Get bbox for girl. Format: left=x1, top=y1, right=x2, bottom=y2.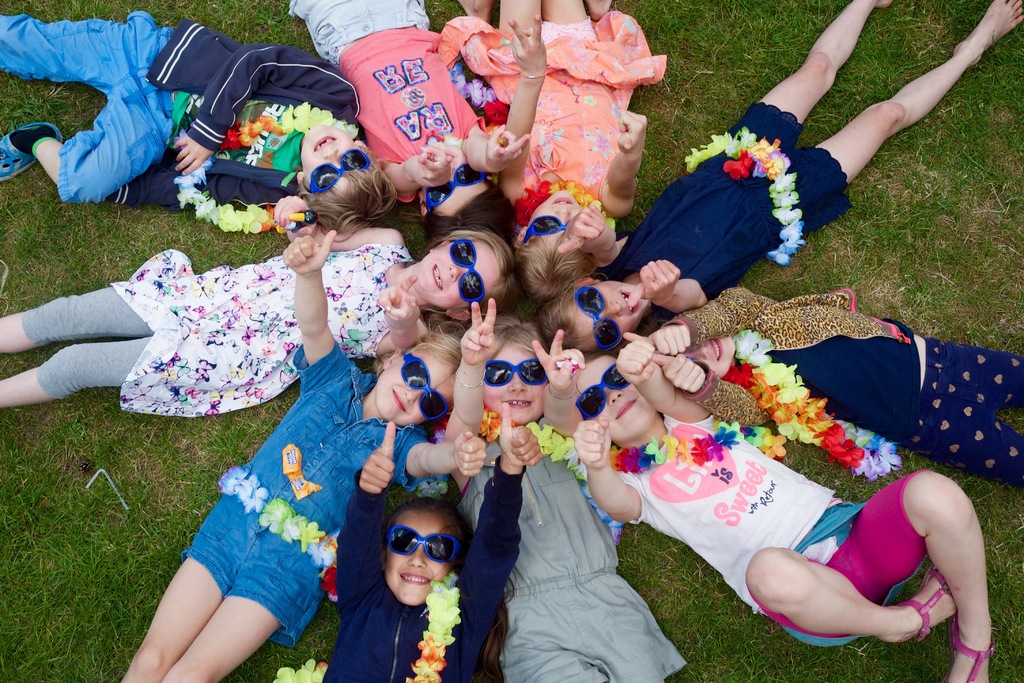
left=538, top=7, right=1021, bottom=354.
